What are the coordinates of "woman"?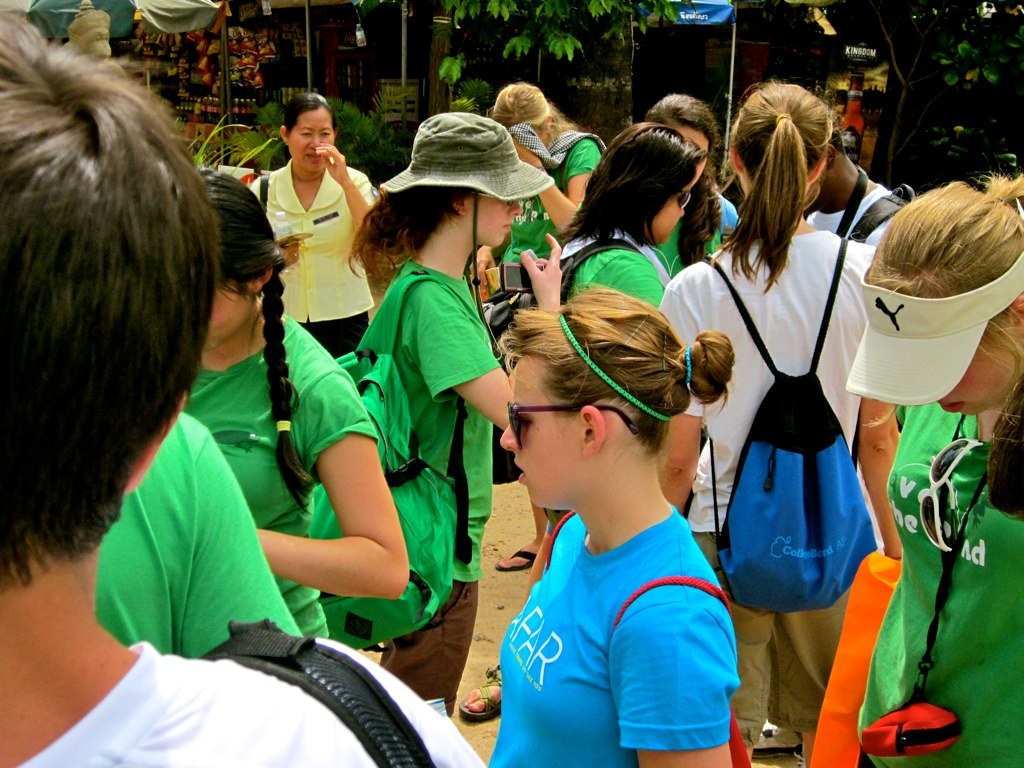
531,117,719,318.
